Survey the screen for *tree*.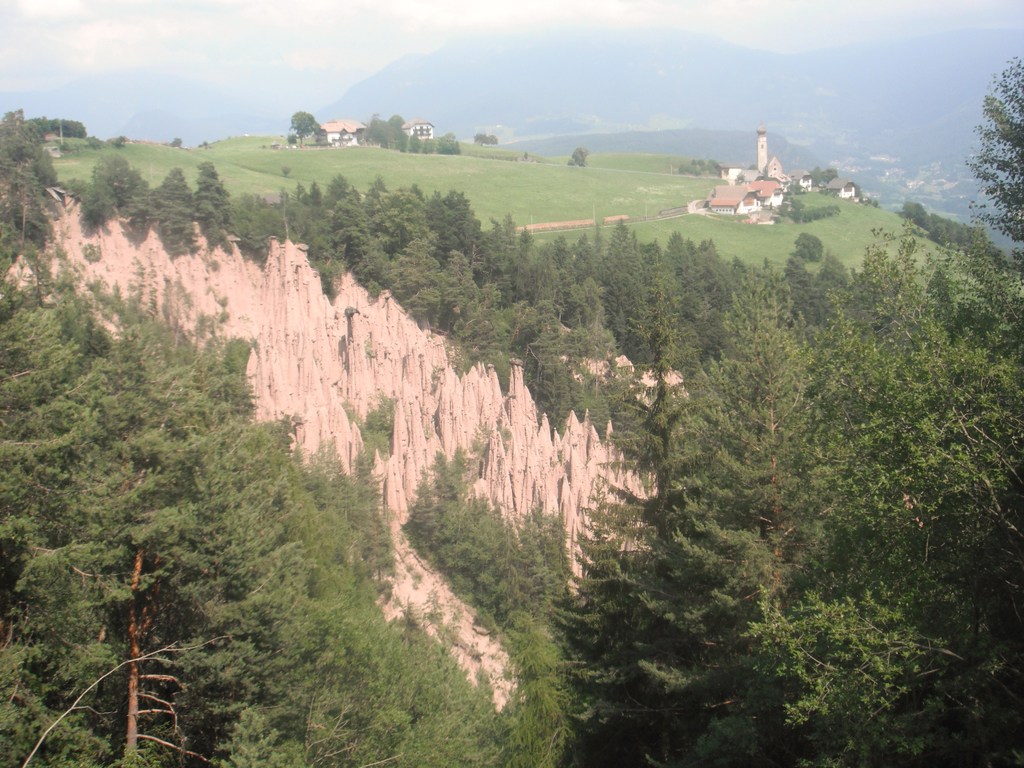
Survey found: 472:130:499:151.
